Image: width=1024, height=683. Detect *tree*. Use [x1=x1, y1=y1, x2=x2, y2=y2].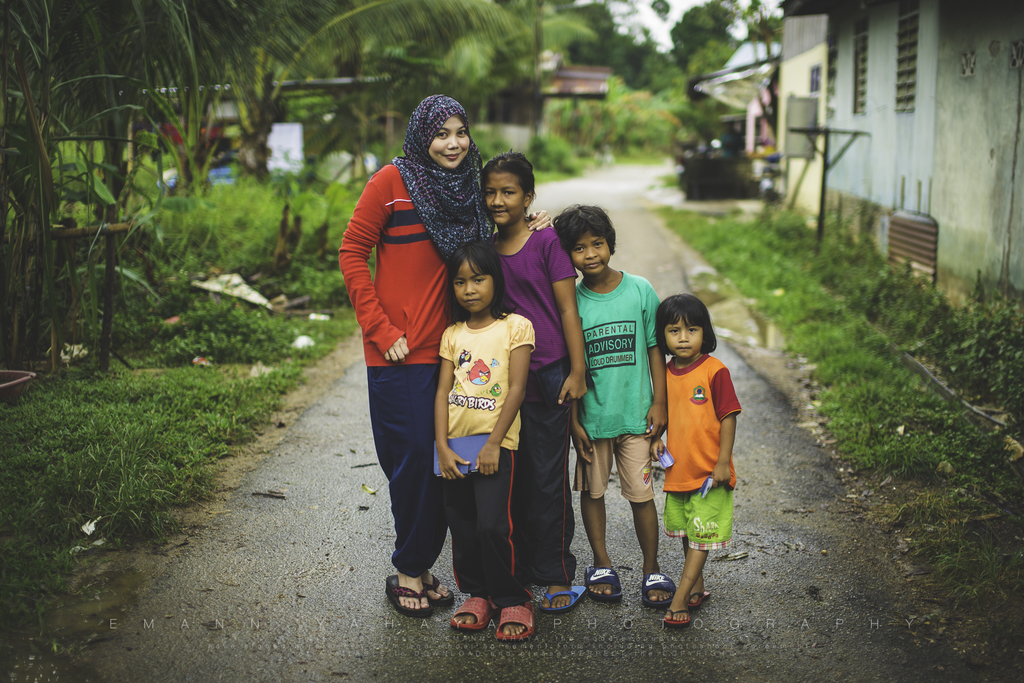
[x1=10, y1=0, x2=200, y2=378].
